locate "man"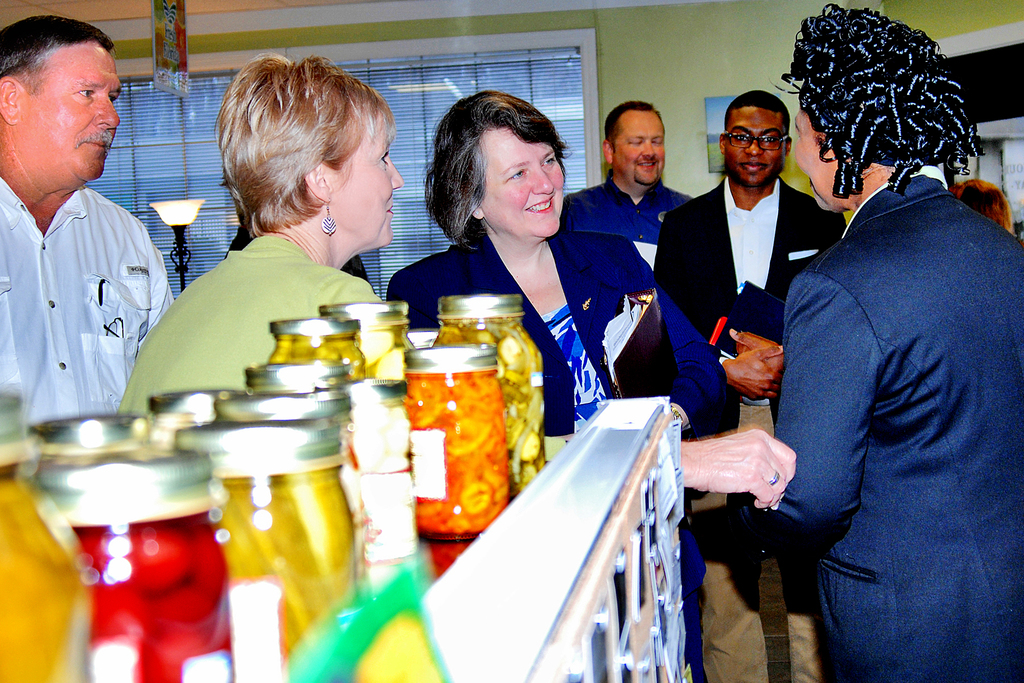
locate(559, 99, 700, 331)
